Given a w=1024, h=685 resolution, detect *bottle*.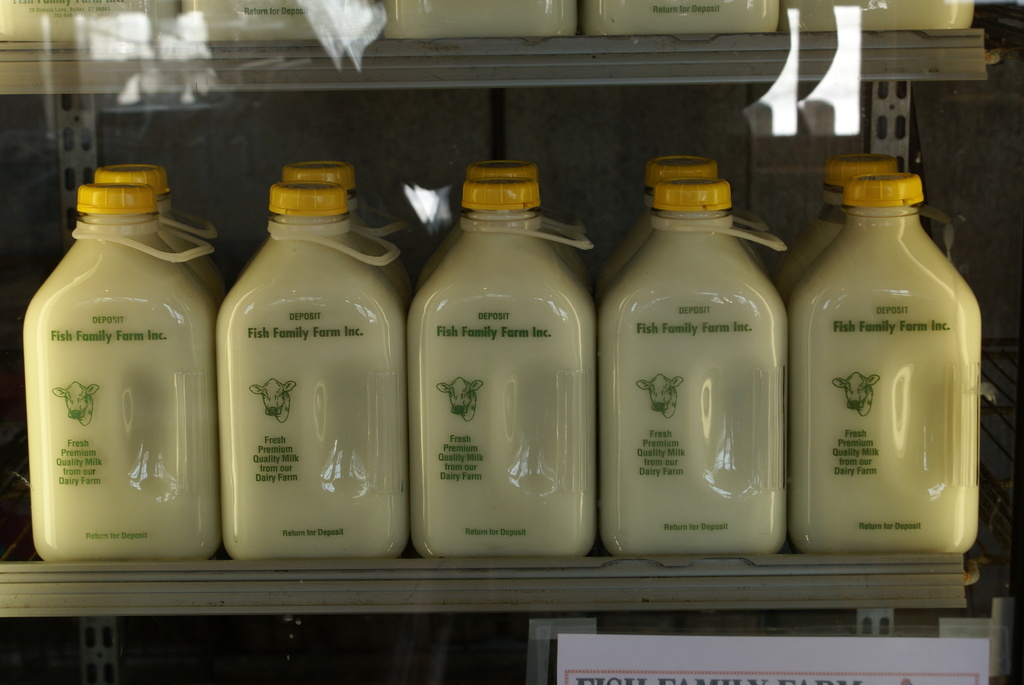
{"x1": 94, "y1": 161, "x2": 220, "y2": 292}.
